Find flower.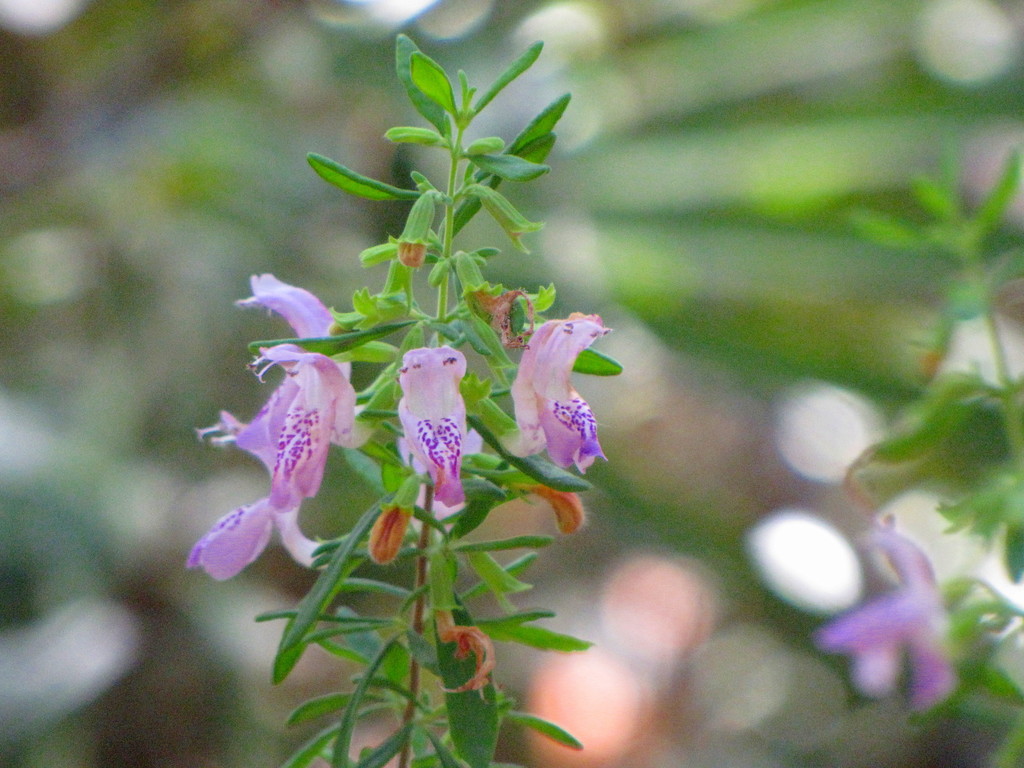
811/521/957/719.
